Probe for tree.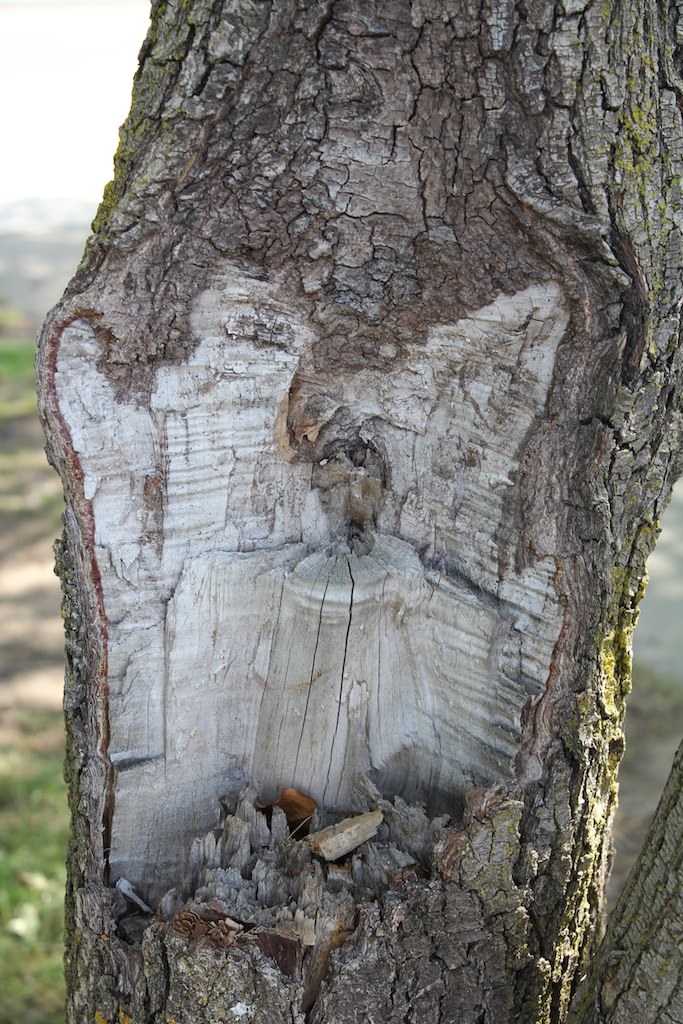
Probe result: box=[30, 0, 682, 1019].
